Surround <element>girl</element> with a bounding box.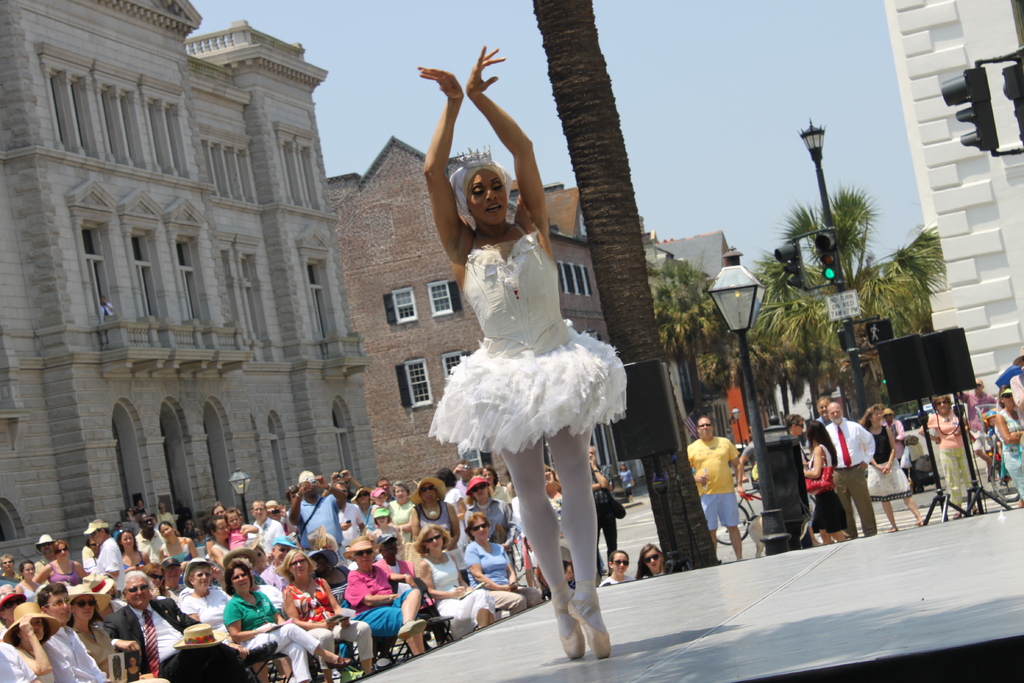
(415,523,491,641).
